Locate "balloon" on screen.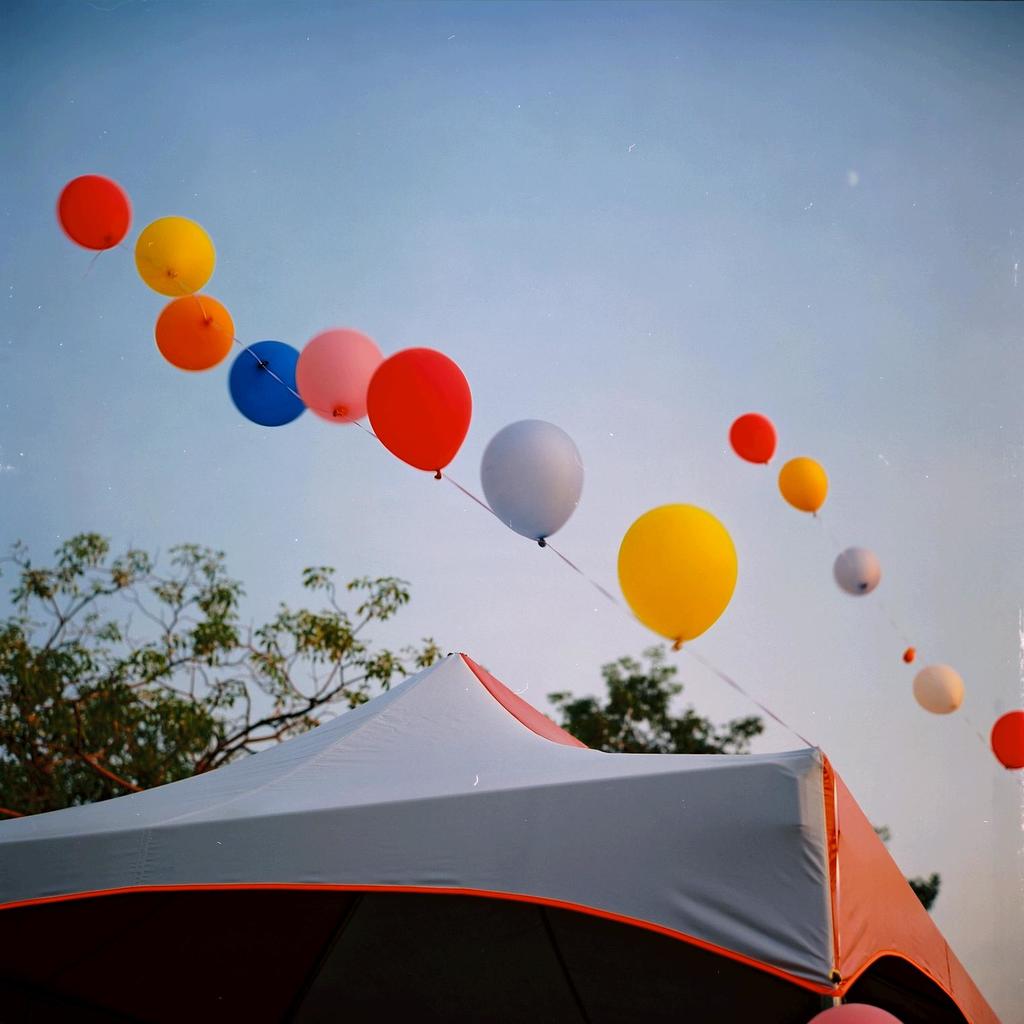
On screen at 155/291/232/368.
